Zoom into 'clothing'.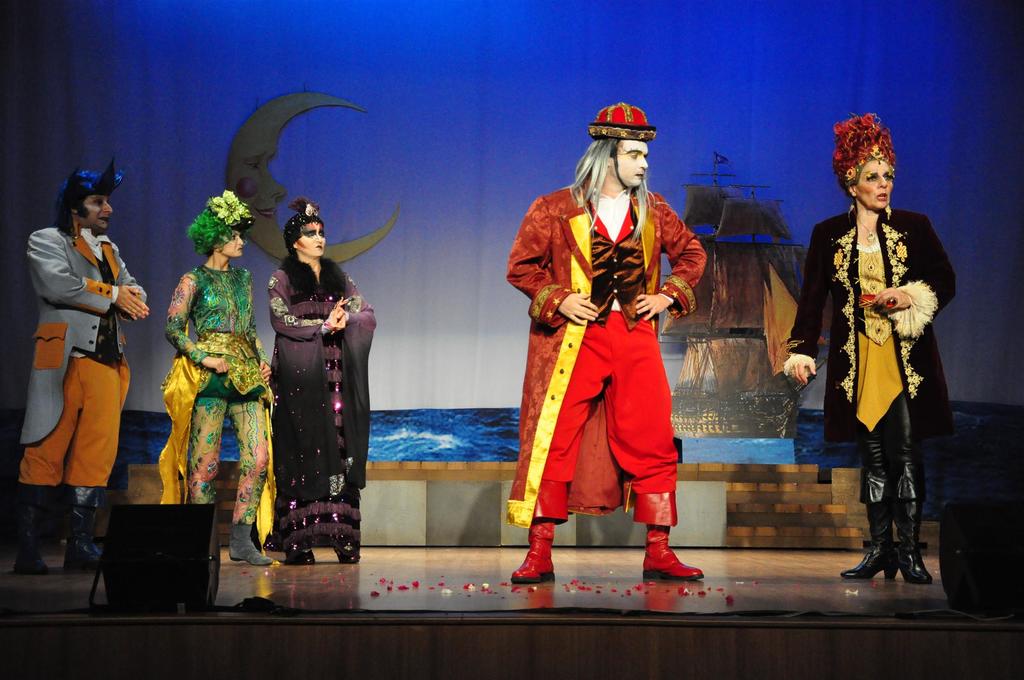
Zoom target: bbox=(790, 195, 944, 544).
